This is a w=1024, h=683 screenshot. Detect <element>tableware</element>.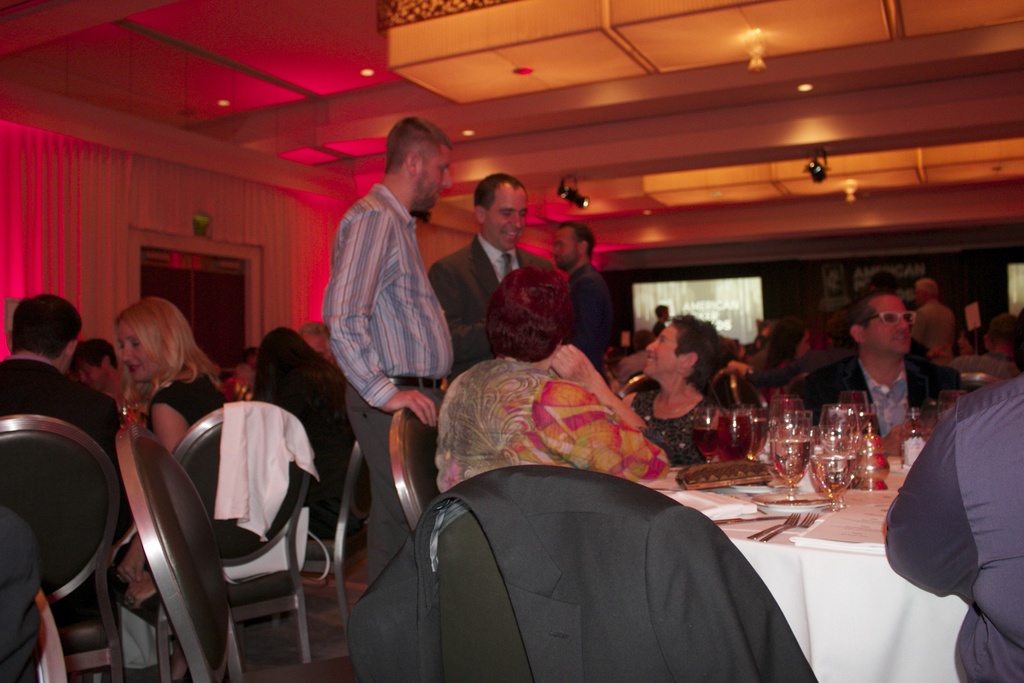
x1=774 y1=396 x2=799 y2=432.
